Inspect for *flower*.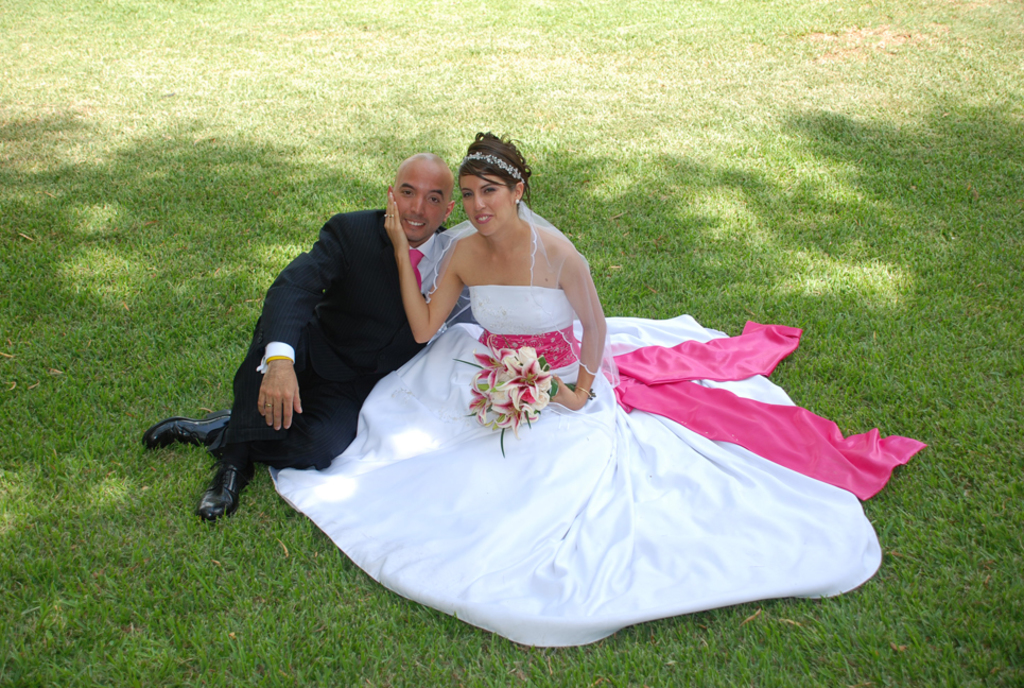
Inspection: Rect(503, 359, 557, 409).
